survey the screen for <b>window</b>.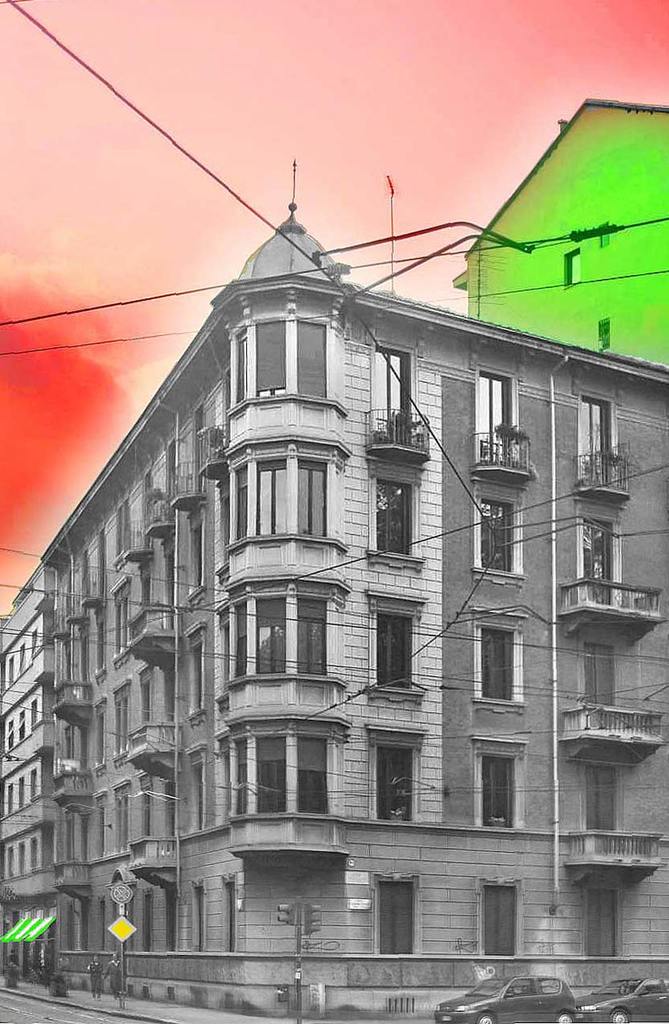
Survey found: 373:737:408:821.
